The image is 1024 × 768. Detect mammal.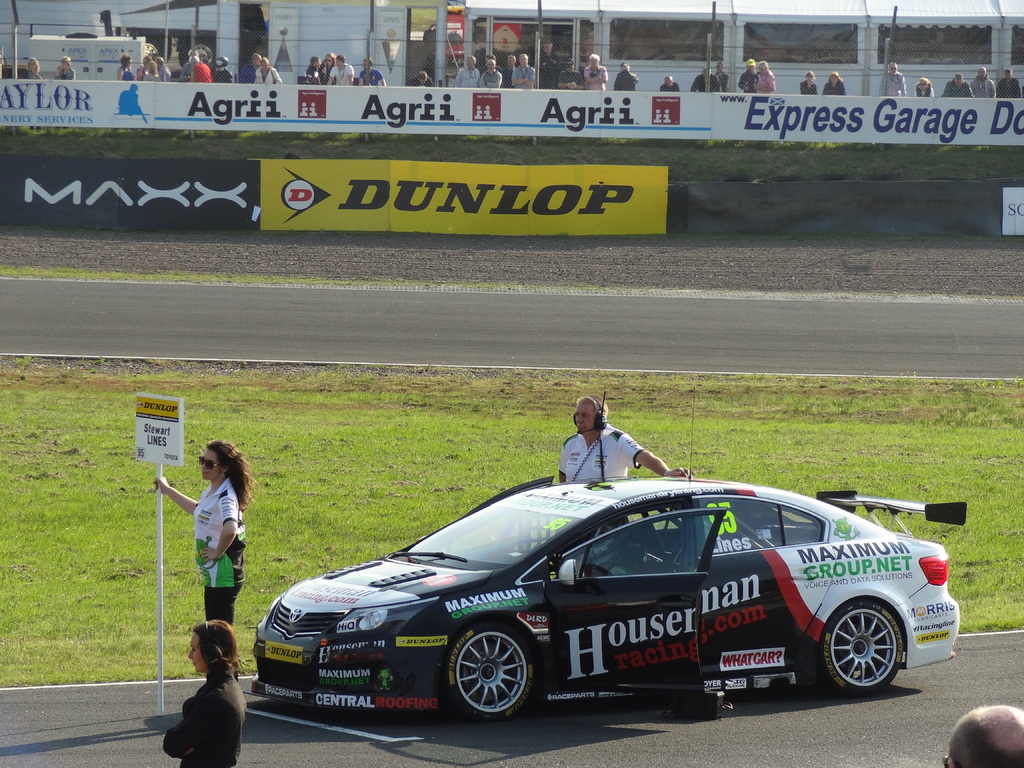
Detection: 326/54/355/86.
